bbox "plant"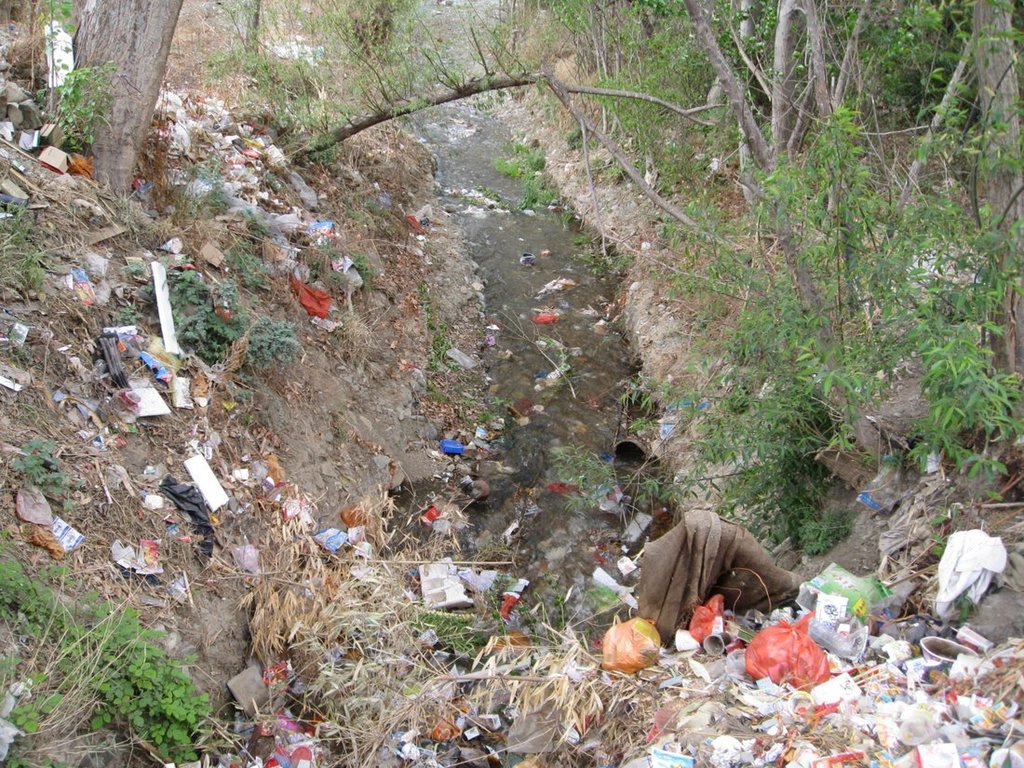
bbox=[420, 283, 461, 371]
